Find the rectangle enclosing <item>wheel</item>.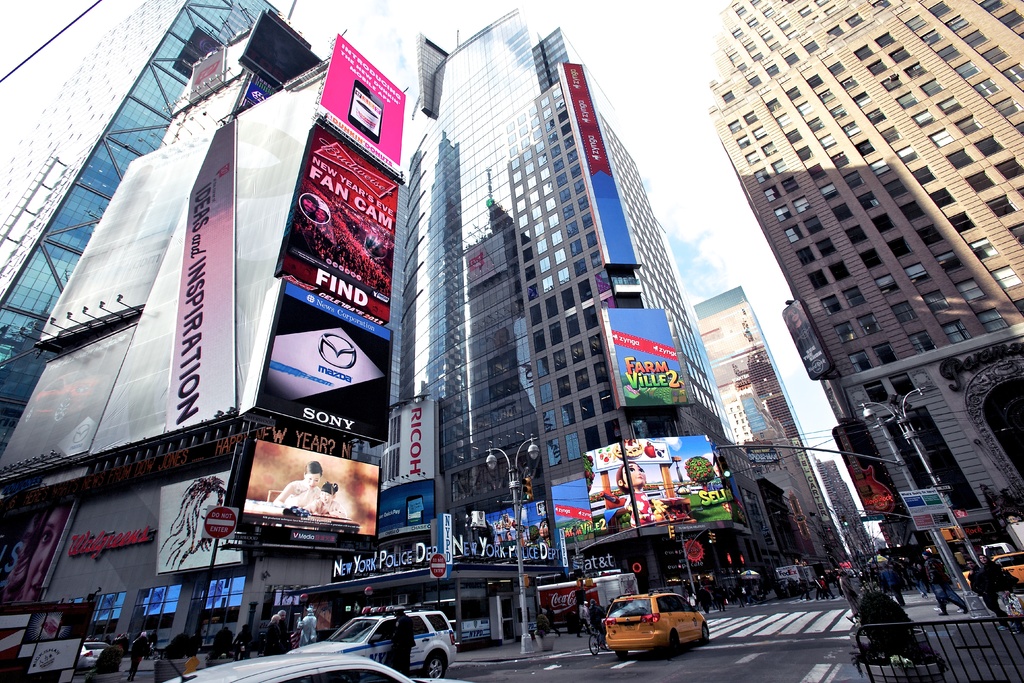
[x1=700, y1=620, x2=708, y2=645].
